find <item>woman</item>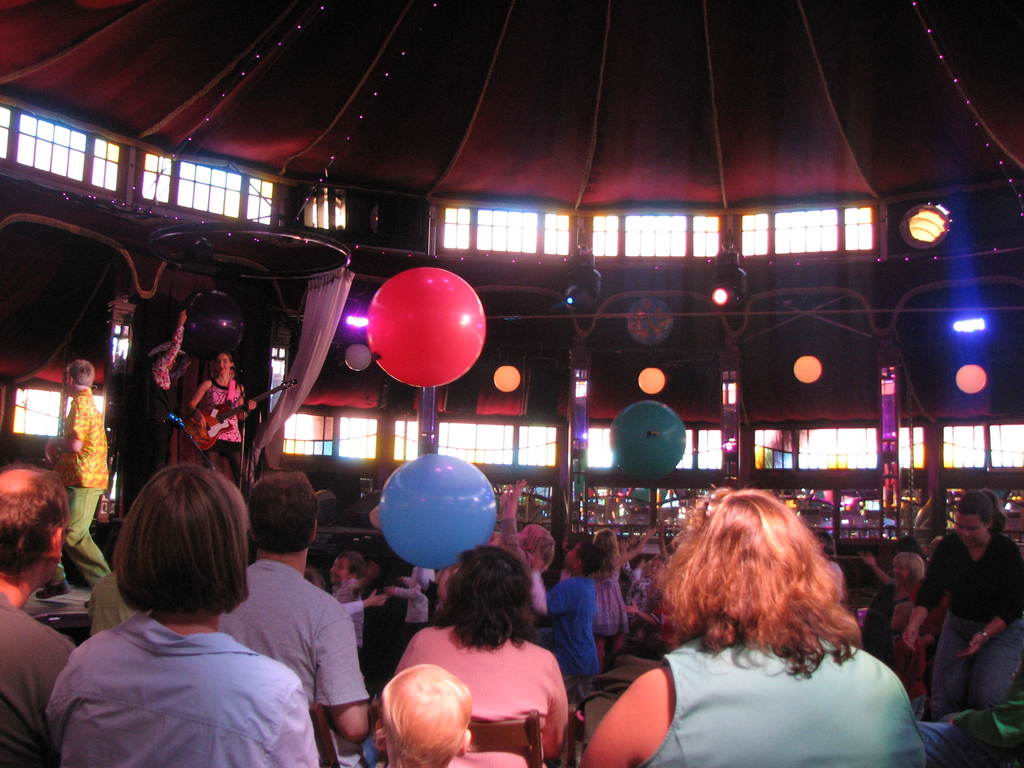
<box>901,490,1023,721</box>
